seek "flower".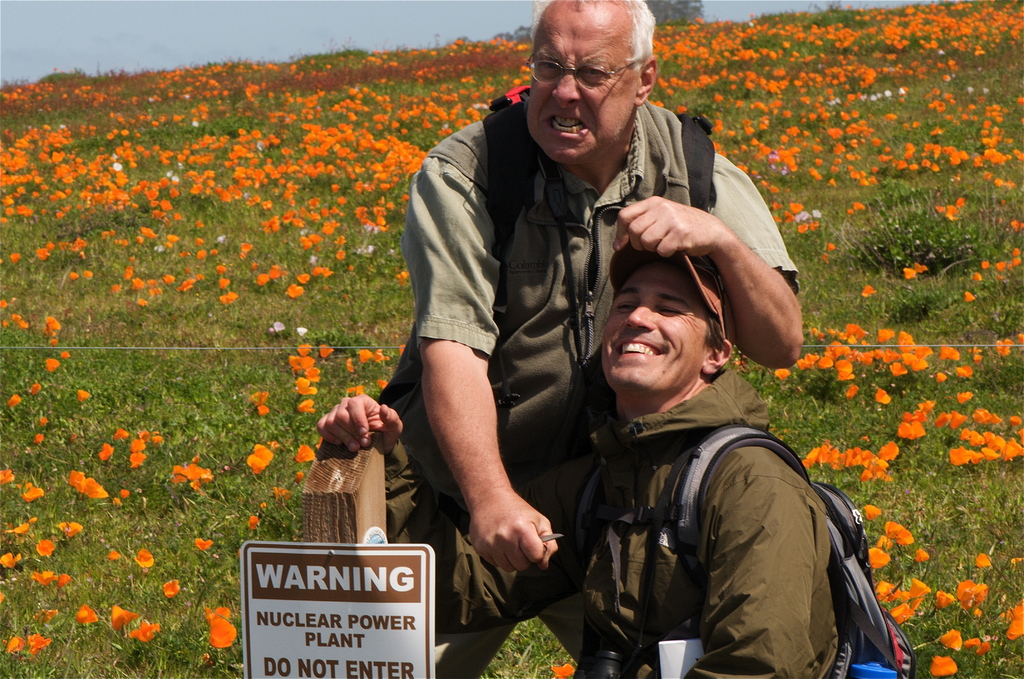
<bbox>995, 336, 1014, 357</bbox>.
